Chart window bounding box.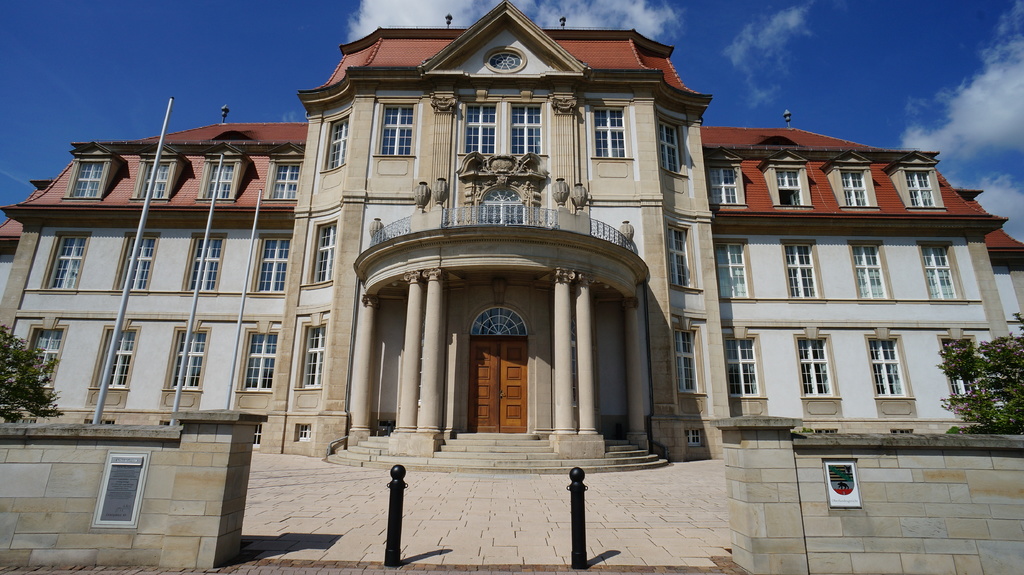
Charted: 269,161,302,201.
